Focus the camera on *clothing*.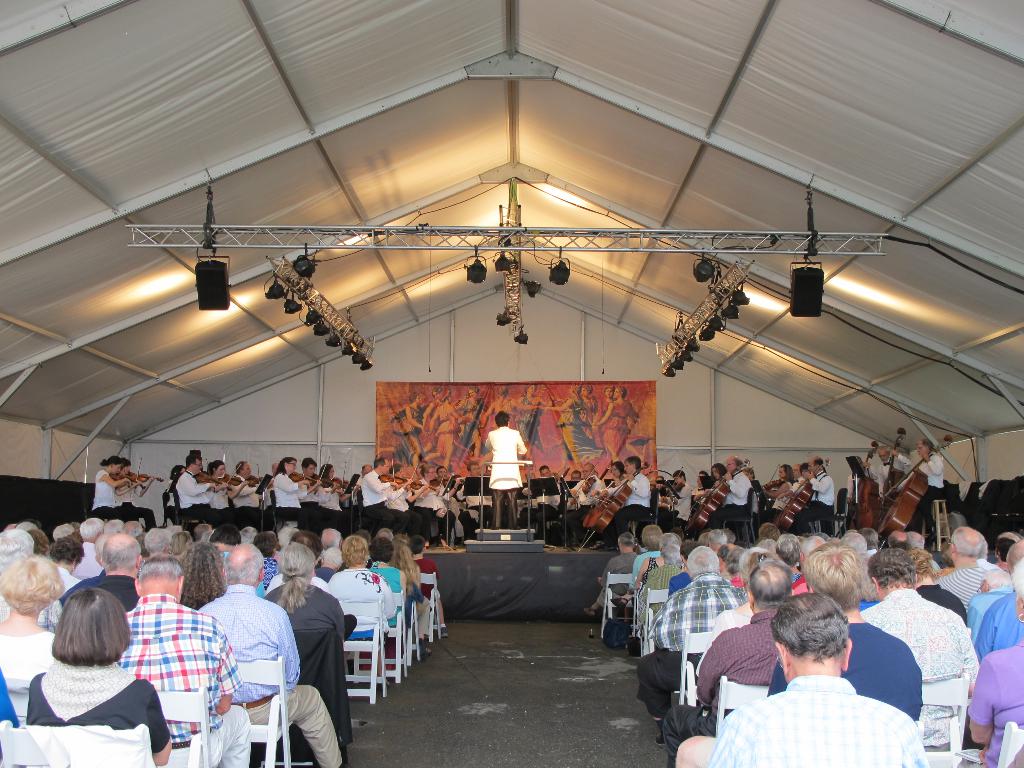
Focus region: rect(8, 666, 158, 750).
